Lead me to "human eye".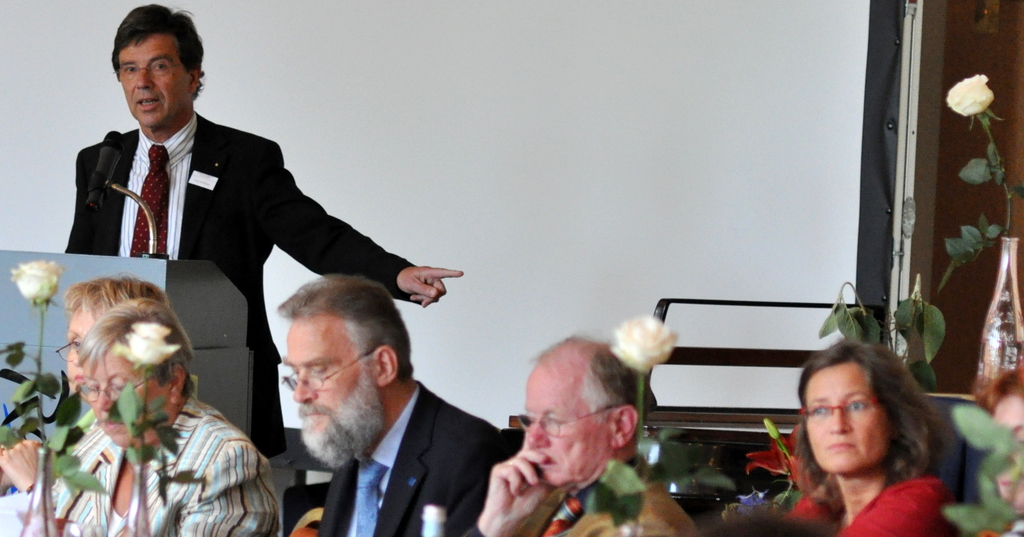
Lead to <region>810, 404, 831, 420</region>.
